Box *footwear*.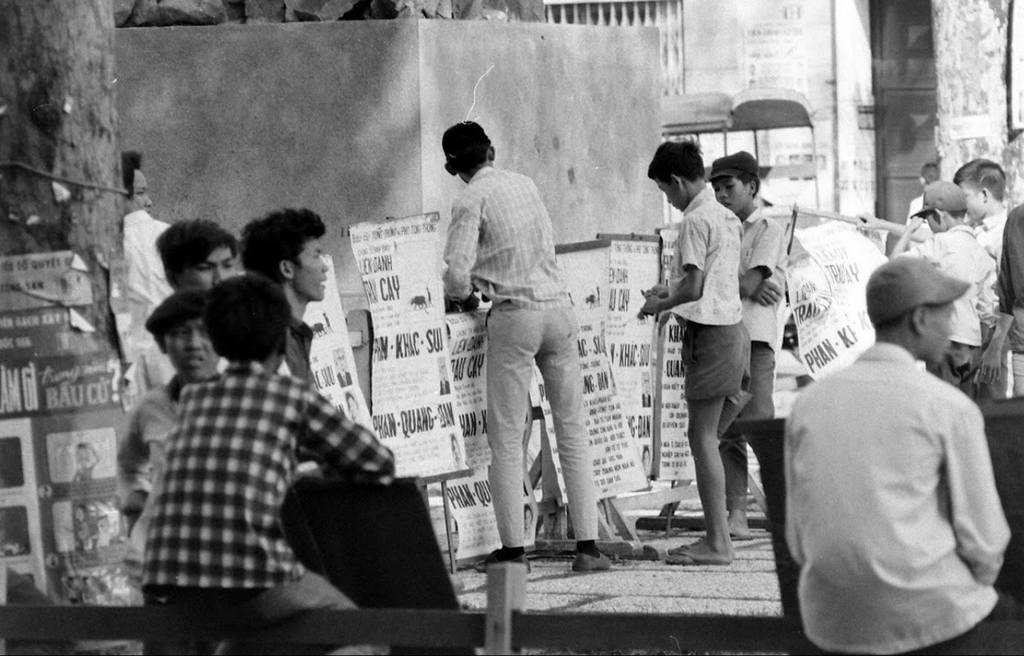
Rect(487, 553, 529, 568).
